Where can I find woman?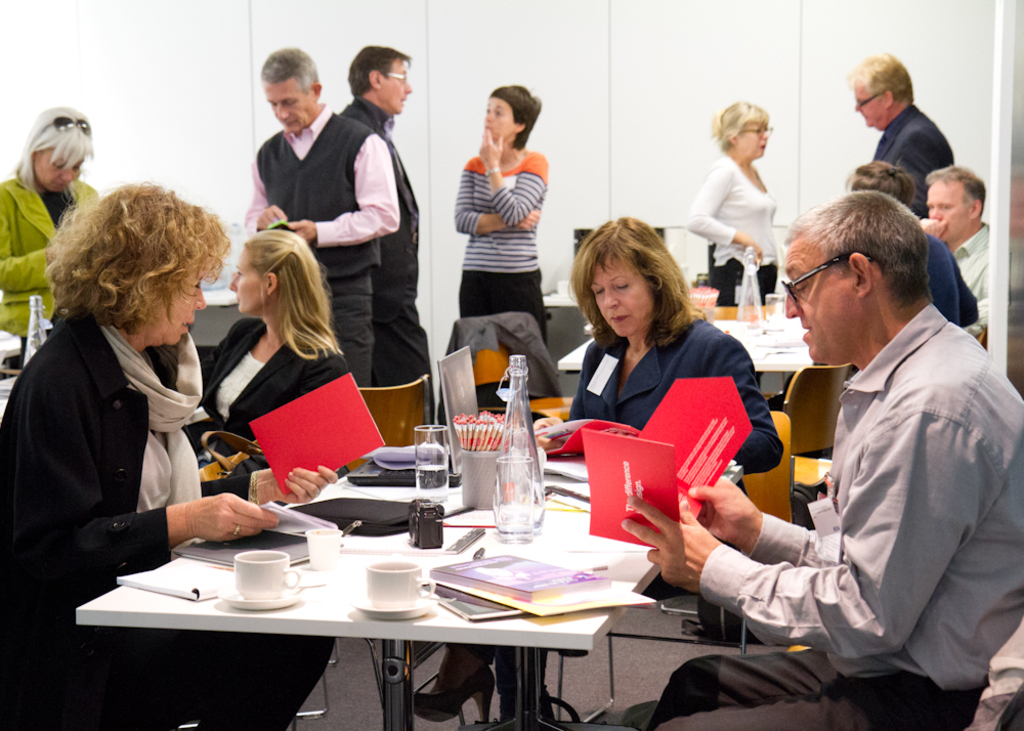
You can find it at crop(401, 206, 785, 730).
